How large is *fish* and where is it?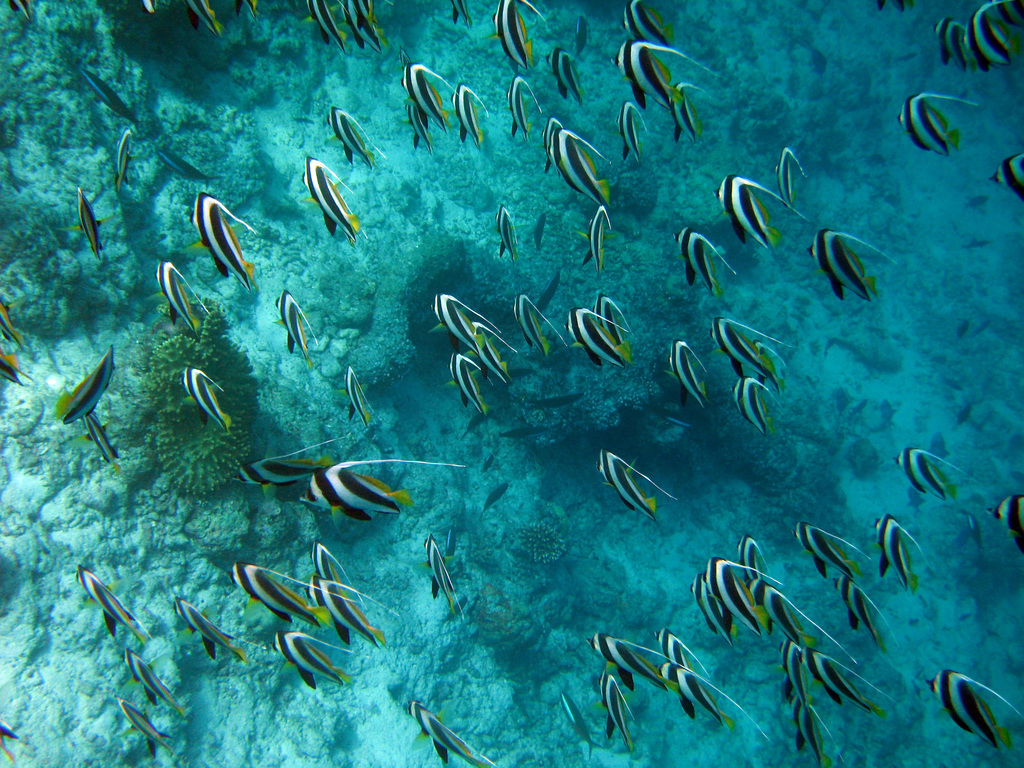
Bounding box: <box>268,626,365,692</box>.
